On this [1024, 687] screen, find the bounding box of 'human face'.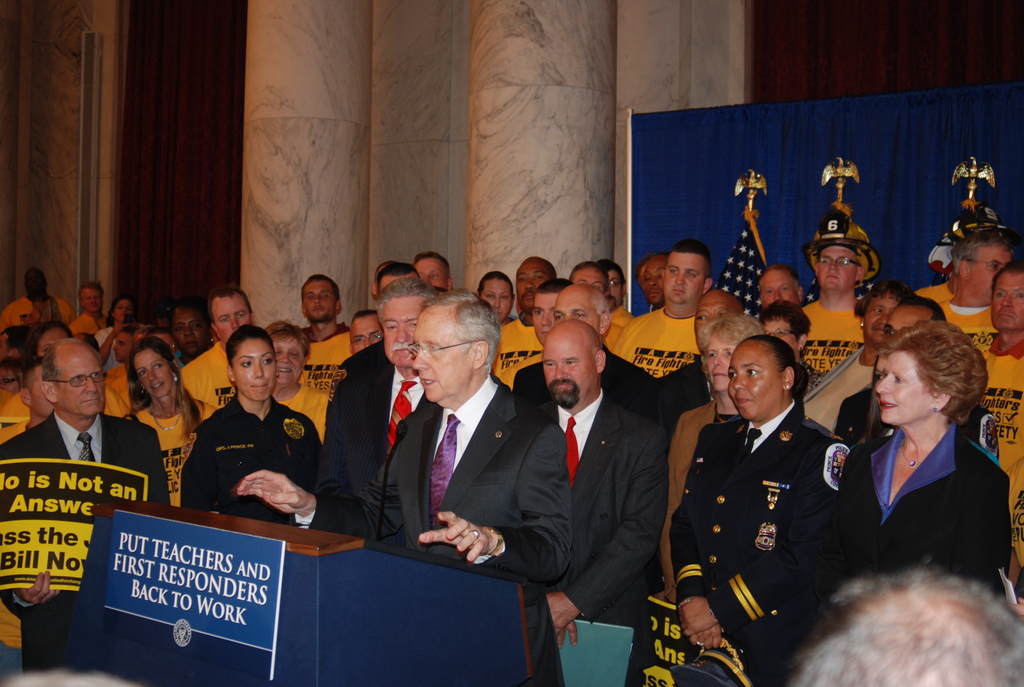
Bounding box: region(113, 331, 134, 359).
